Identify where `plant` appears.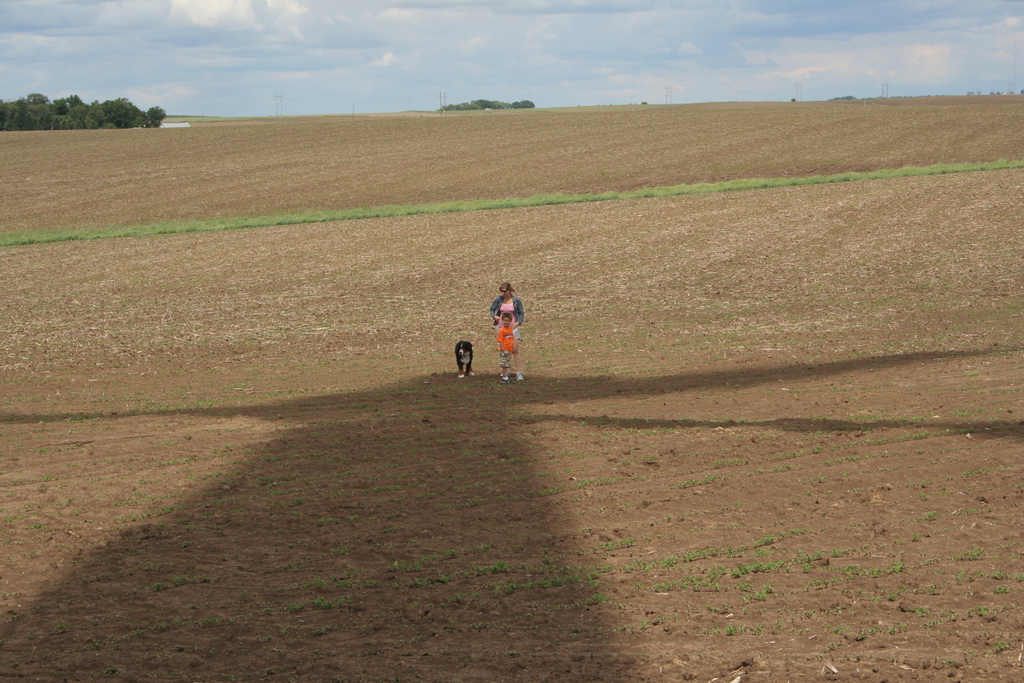
Appears at l=725, t=624, r=739, b=638.
